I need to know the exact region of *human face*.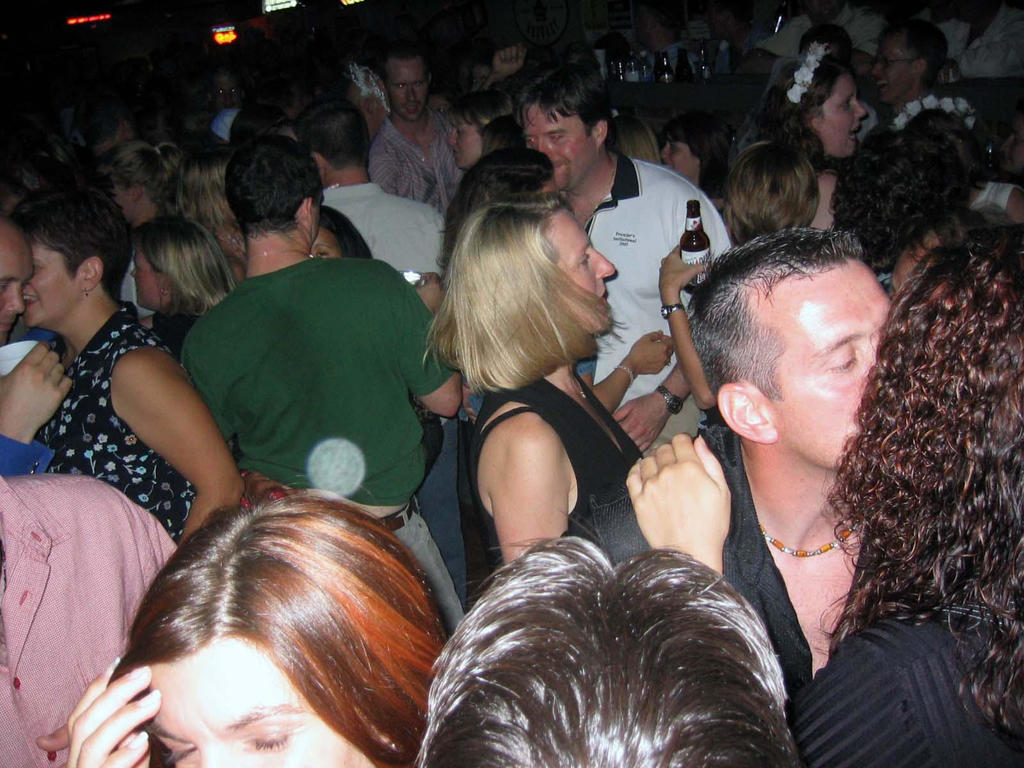
Region: 657 135 704 182.
